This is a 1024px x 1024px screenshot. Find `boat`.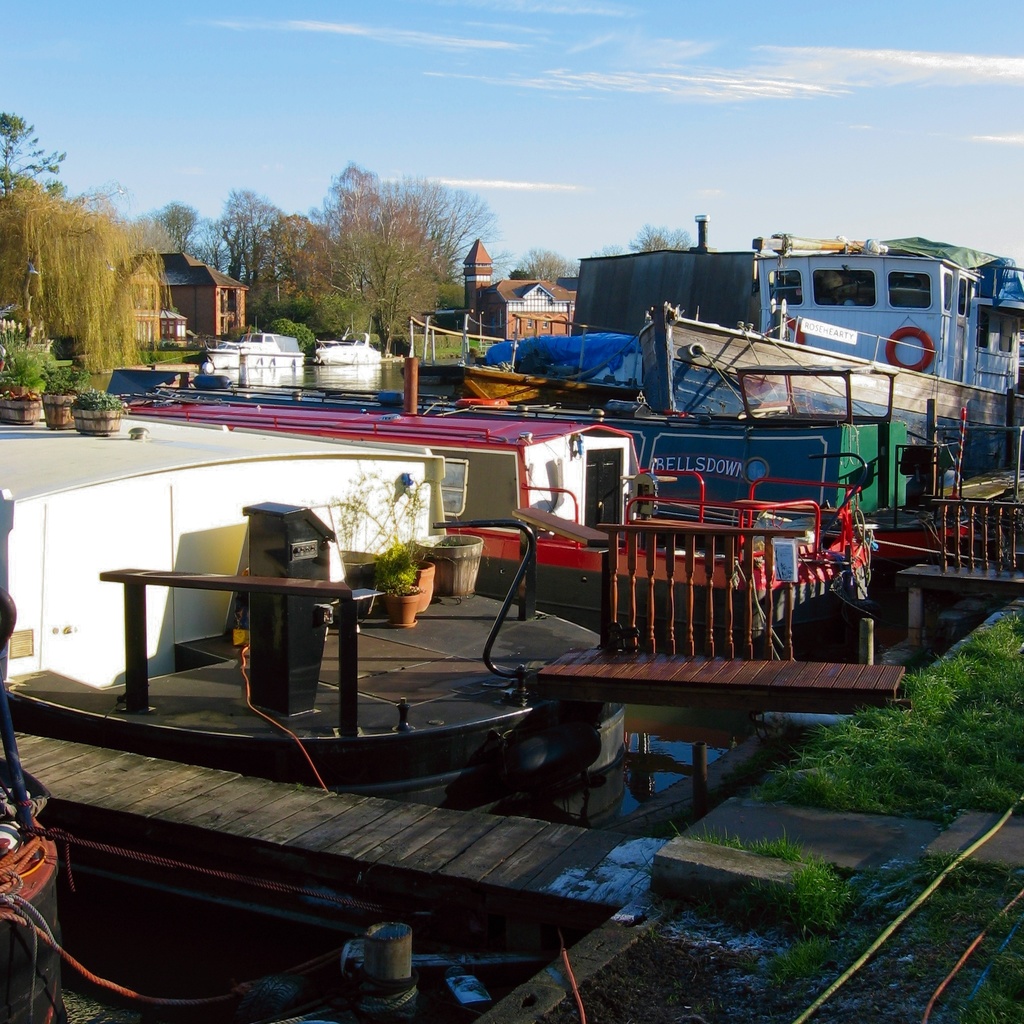
Bounding box: x1=635 y1=225 x2=1023 y2=470.
